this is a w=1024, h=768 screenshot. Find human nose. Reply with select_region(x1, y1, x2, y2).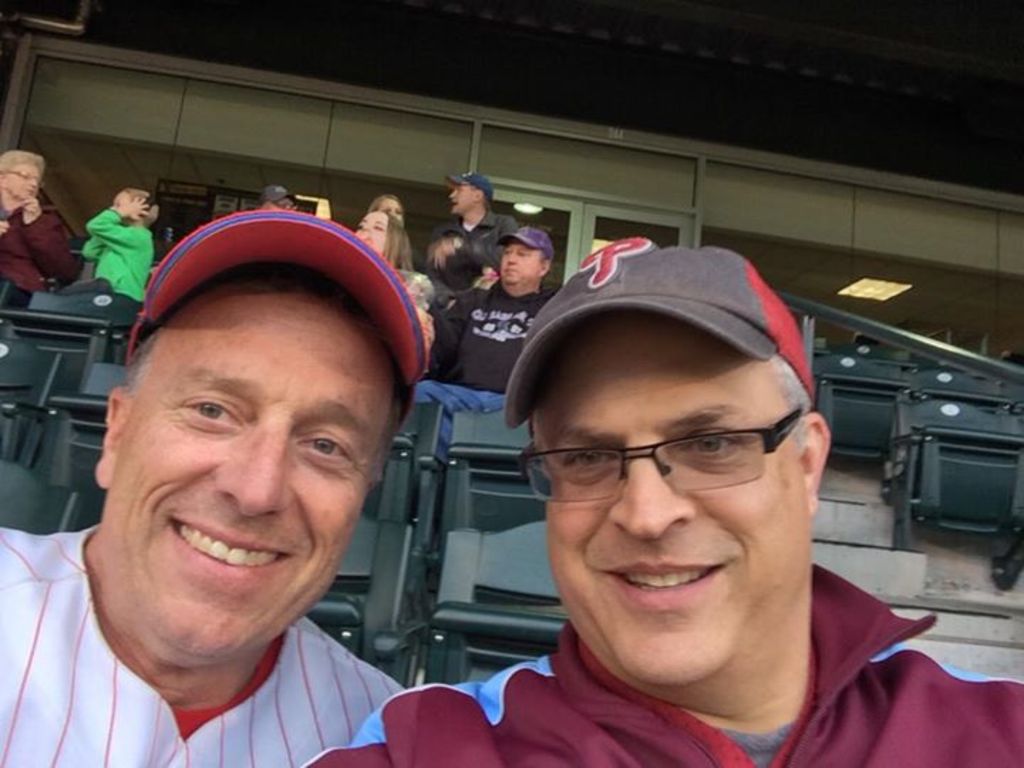
select_region(508, 249, 521, 270).
